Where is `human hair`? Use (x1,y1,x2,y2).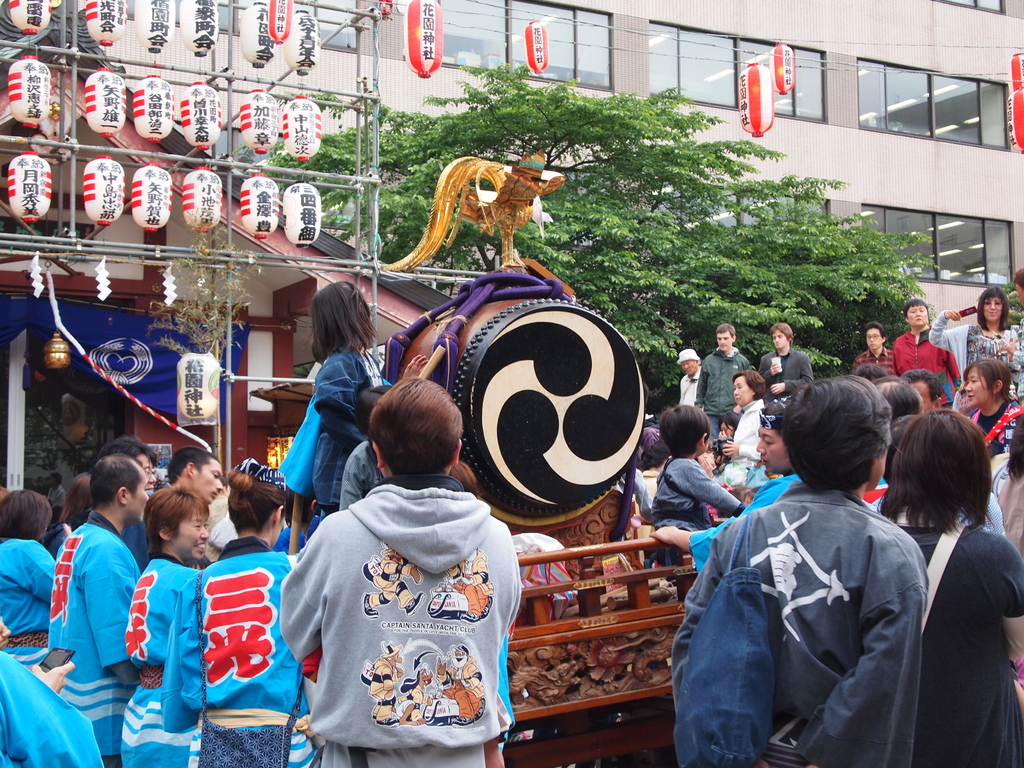
(884,410,995,536).
